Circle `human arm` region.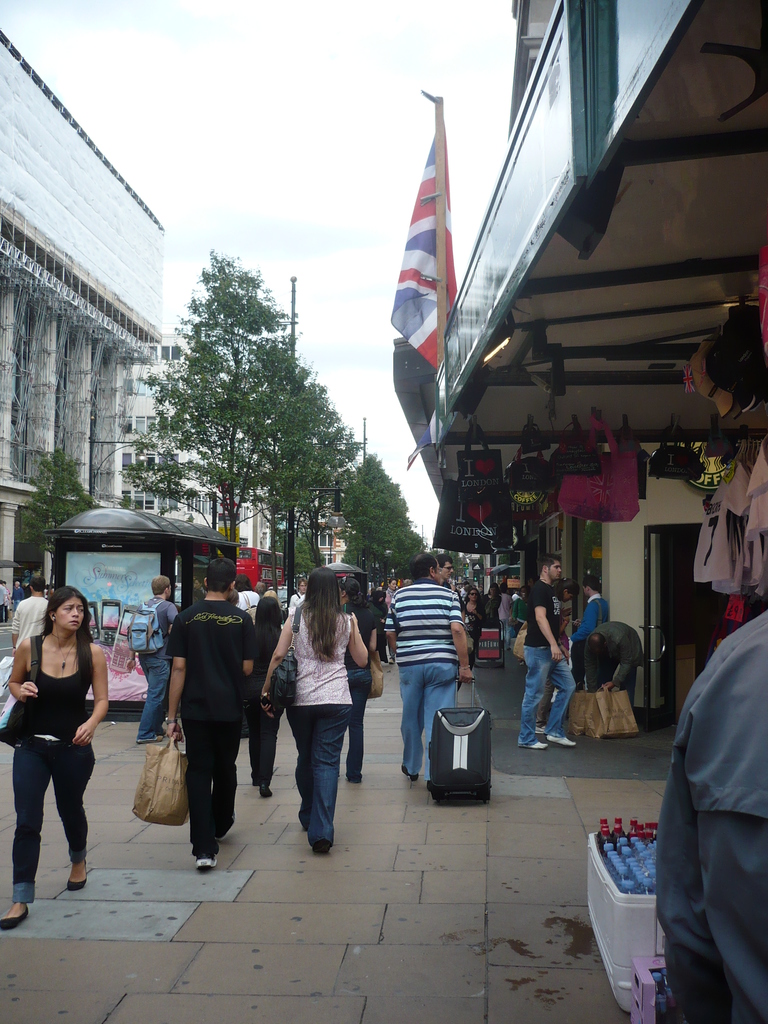
Region: box=[8, 602, 20, 650].
